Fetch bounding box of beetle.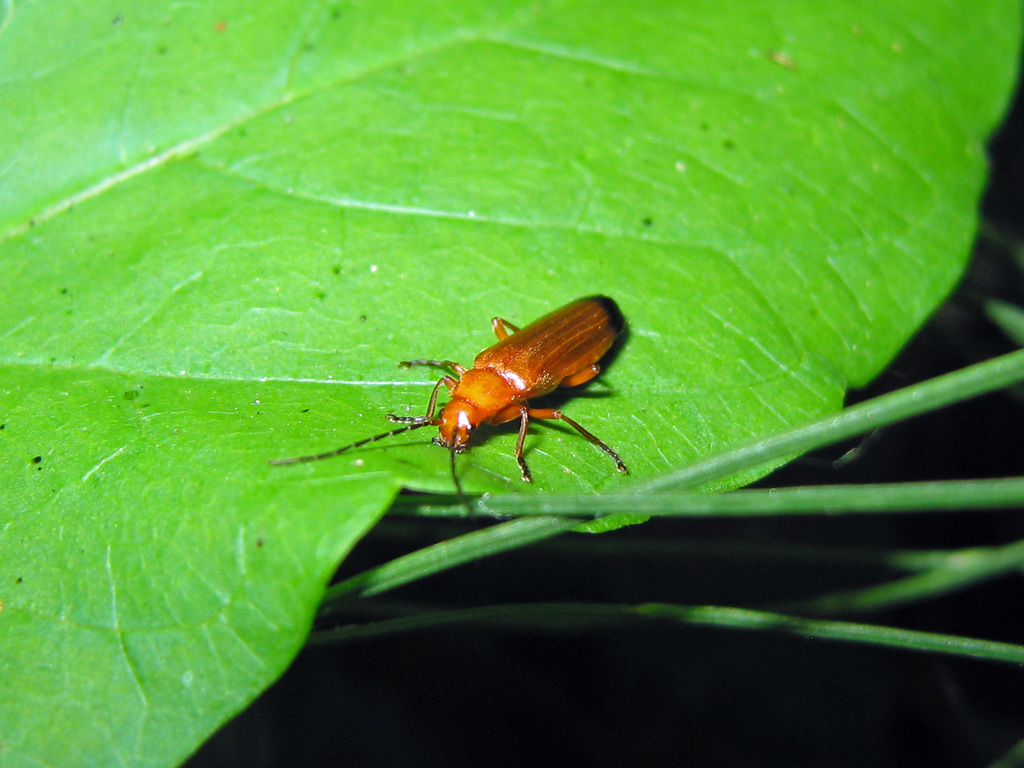
Bbox: 382,287,658,477.
